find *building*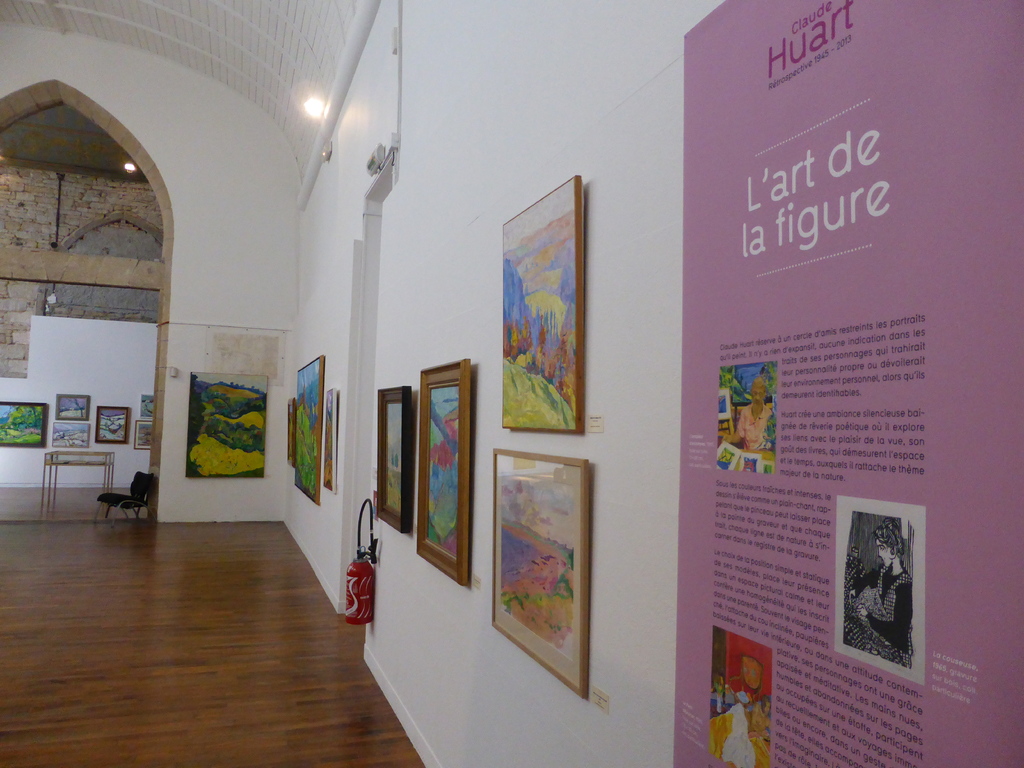
locate(0, 0, 1023, 767)
